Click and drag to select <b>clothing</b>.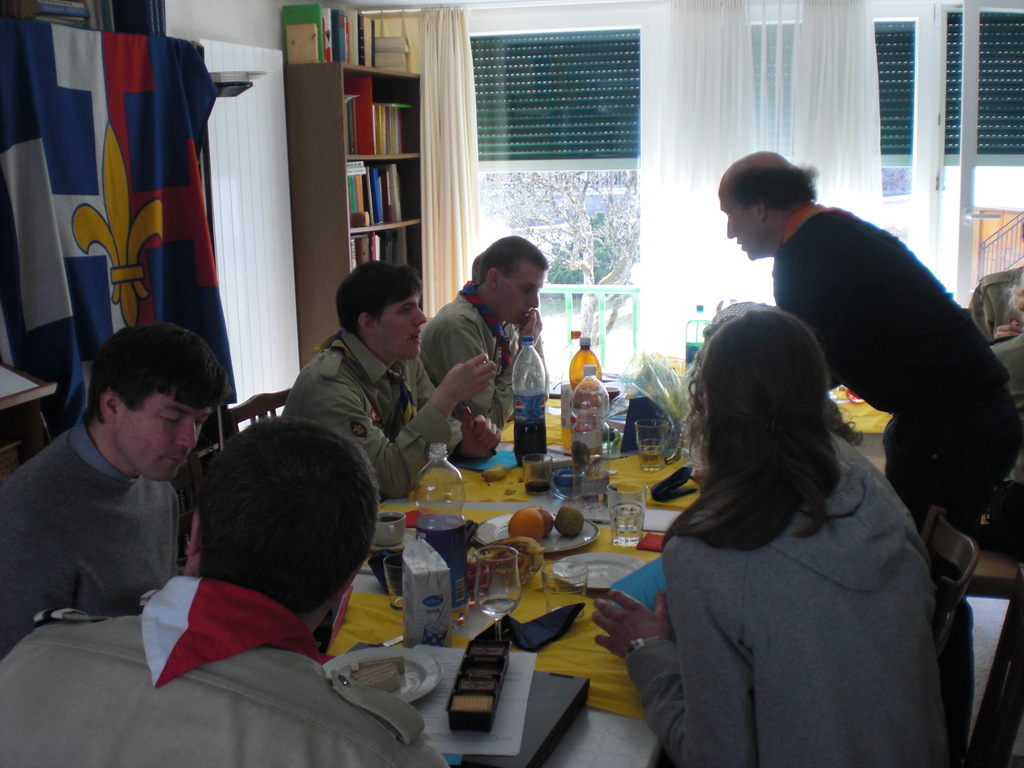
Selection: detection(627, 426, 957, 767).
